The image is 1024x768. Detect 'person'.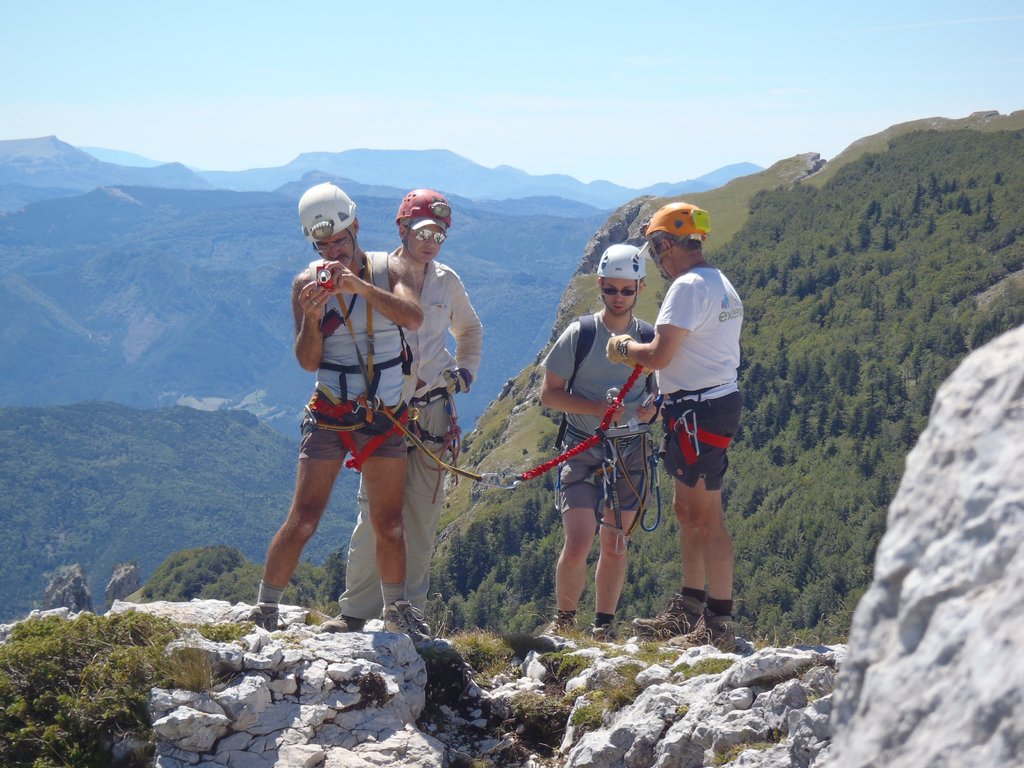
Detection: {"x1": 318, "y1": 184, "x2": 484, "y2": 639}.
